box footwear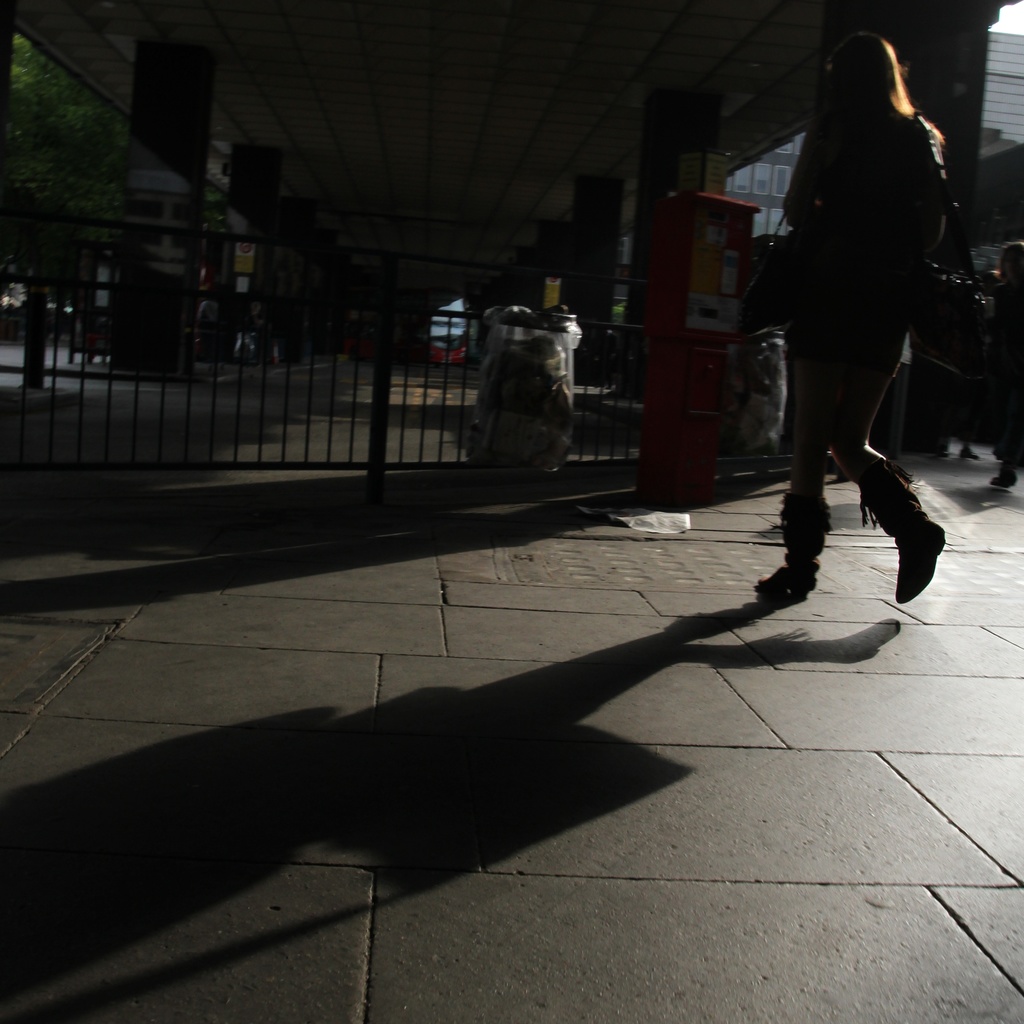
[left=751, top=534, right=826, bottom=597]
